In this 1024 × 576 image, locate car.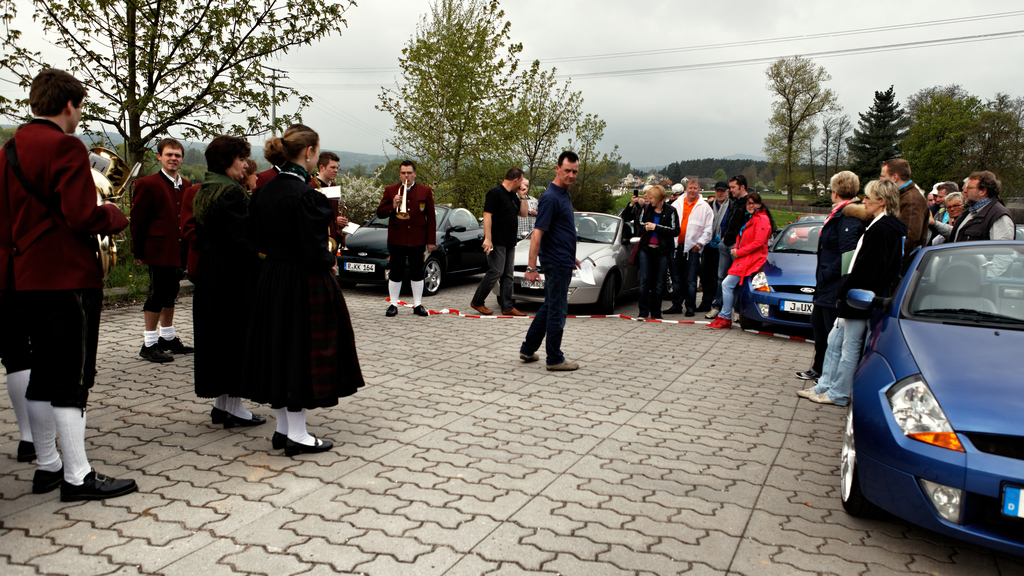
Bounding box: x1=785 y1=208 x2=825 y2=238.
